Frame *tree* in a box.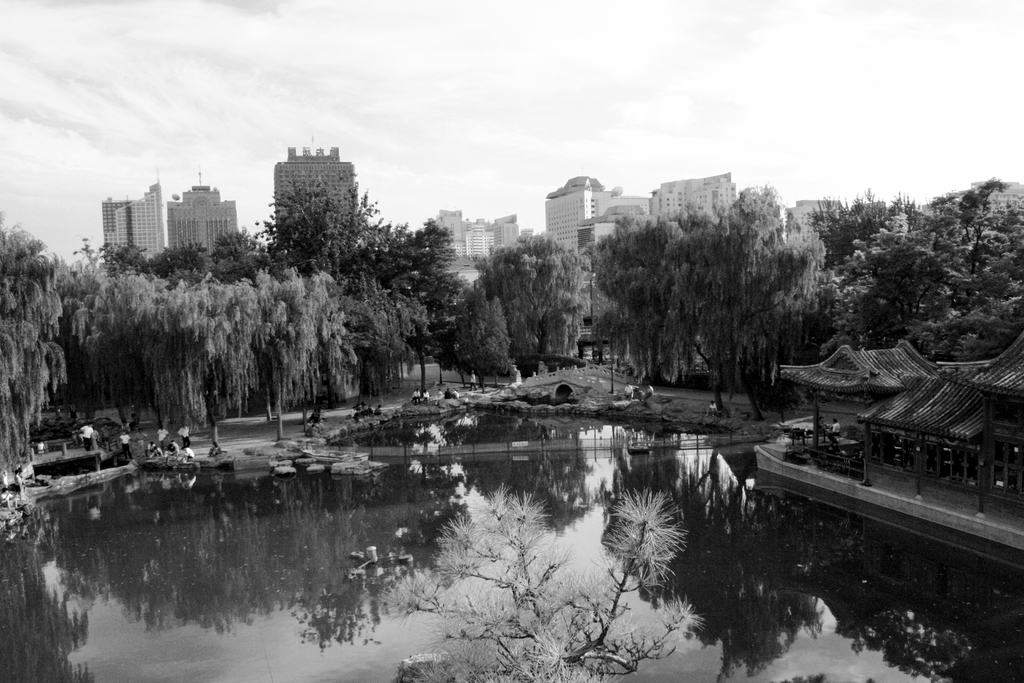
box=[459, 283, 513, 393].
